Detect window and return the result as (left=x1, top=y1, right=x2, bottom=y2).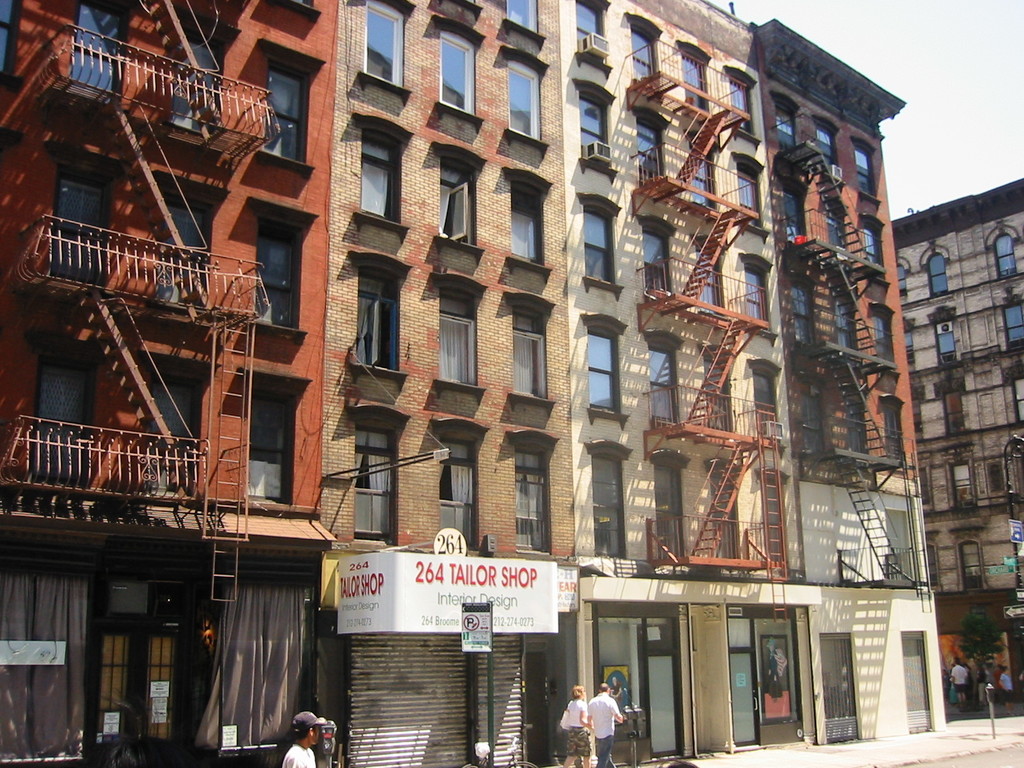
(left=738, top=252, right=778, bottom=348).
